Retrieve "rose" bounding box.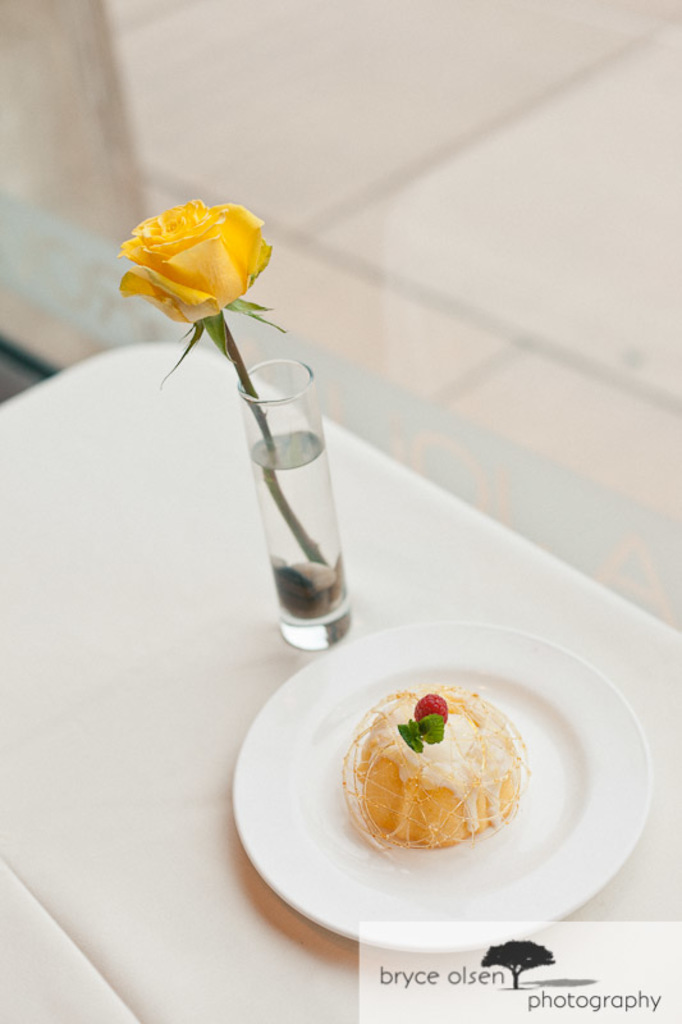
Bounding box: l=115, t=195, r=275, b=324.
